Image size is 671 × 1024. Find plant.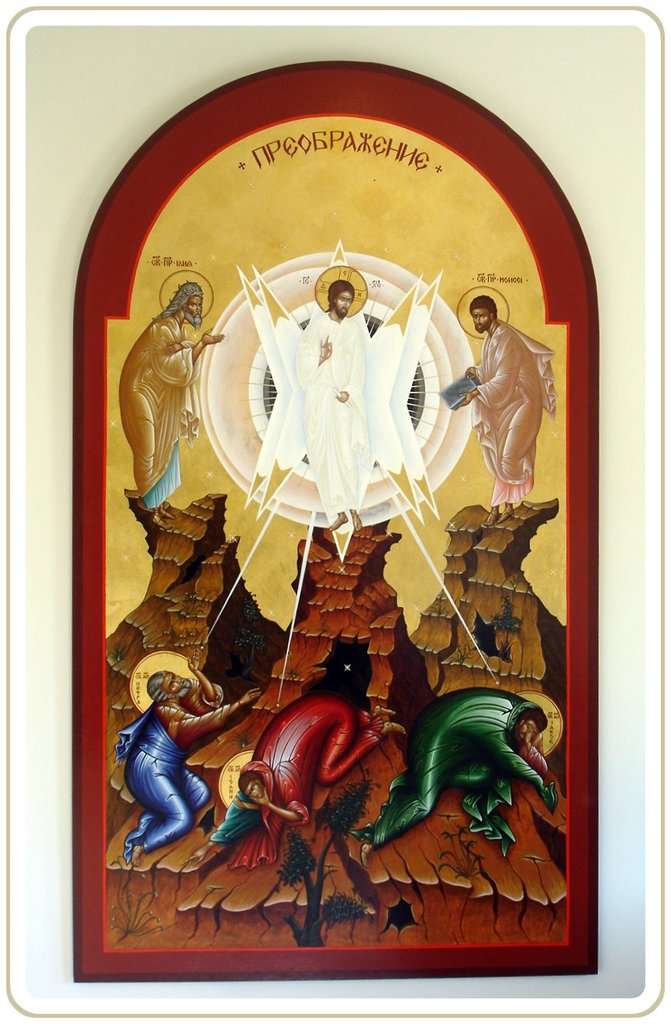
locate(448, 638, 472, 666).
